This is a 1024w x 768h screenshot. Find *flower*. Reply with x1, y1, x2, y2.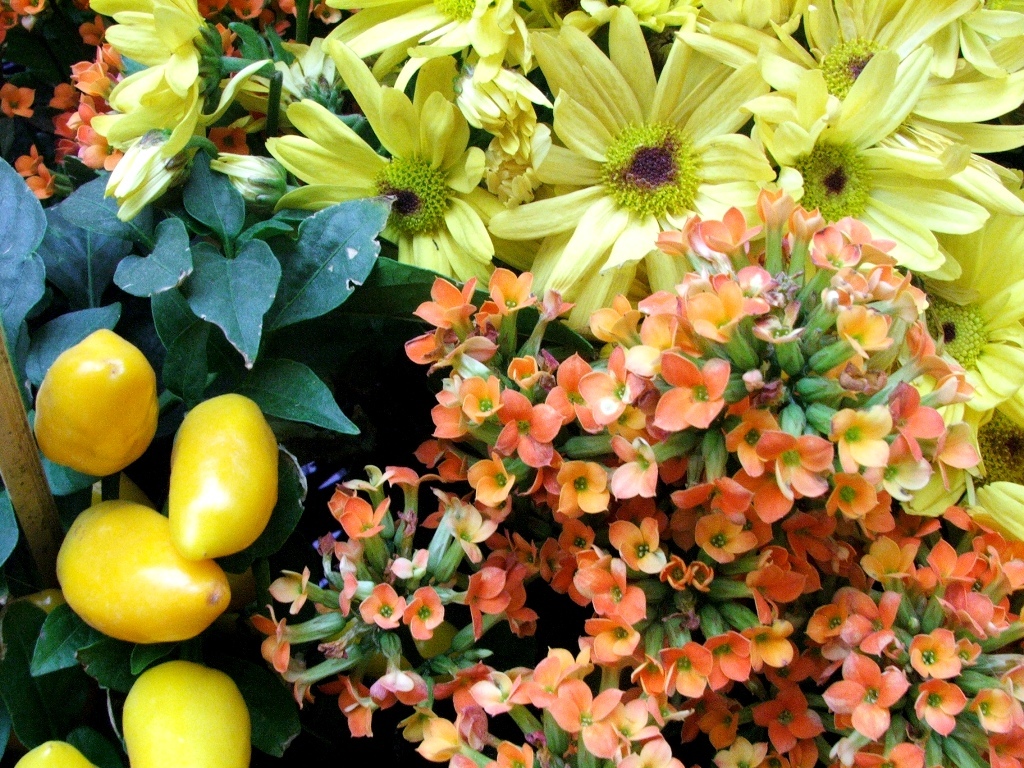
653, 347, 736, 447.
